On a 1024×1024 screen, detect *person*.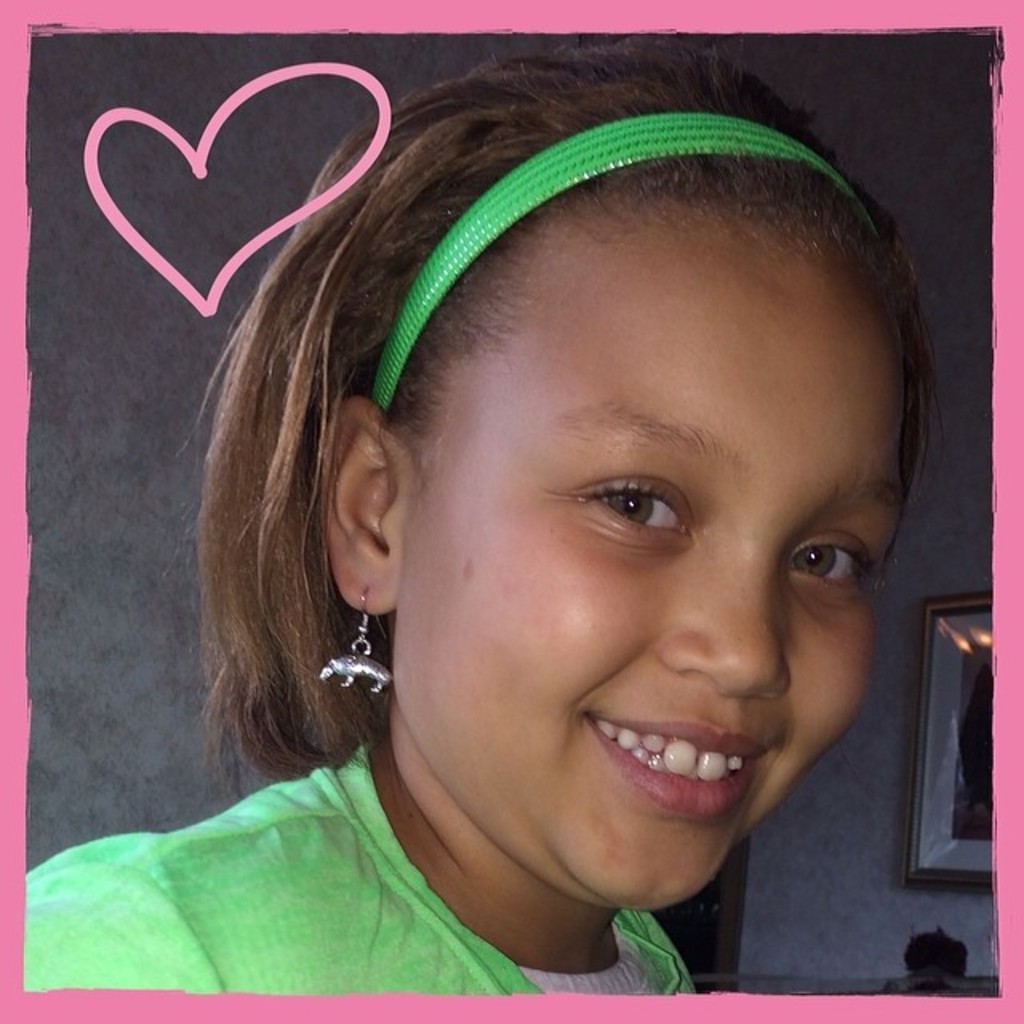
bbox(24, 37, 950, 994).
